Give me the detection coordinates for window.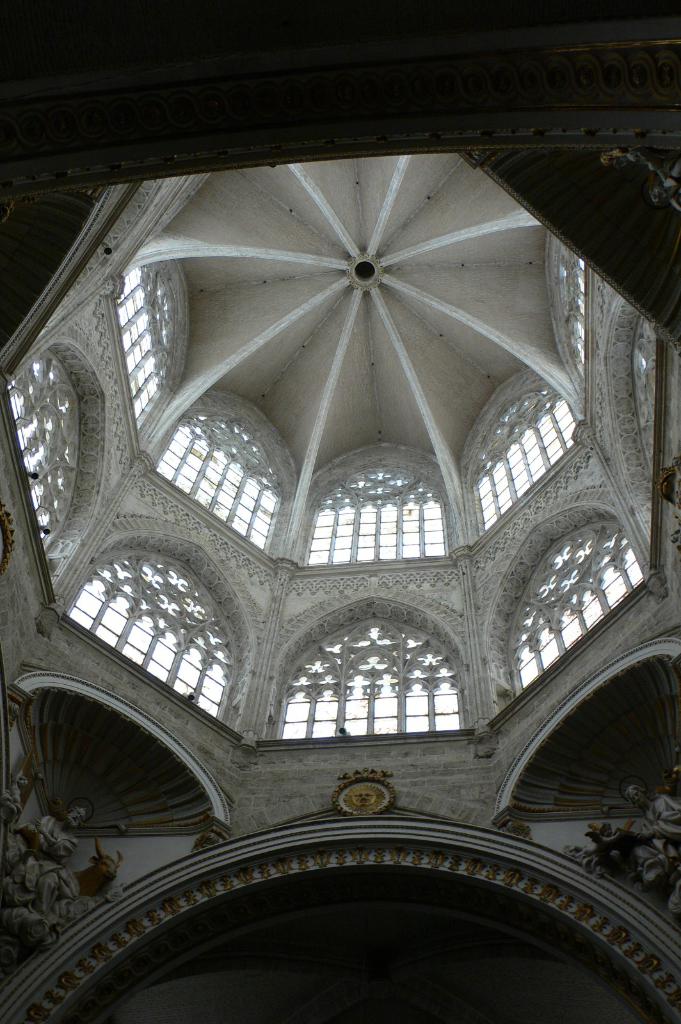
bbox=[159, 403, 291, 556].
